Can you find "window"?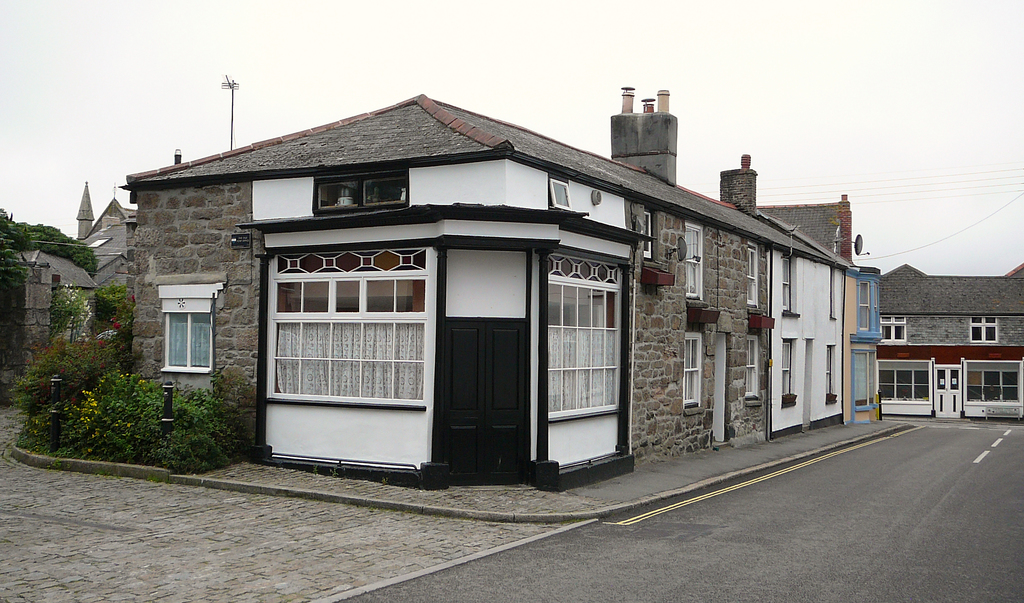
Yes, bounding box: box(746, 239, 762, 305).
